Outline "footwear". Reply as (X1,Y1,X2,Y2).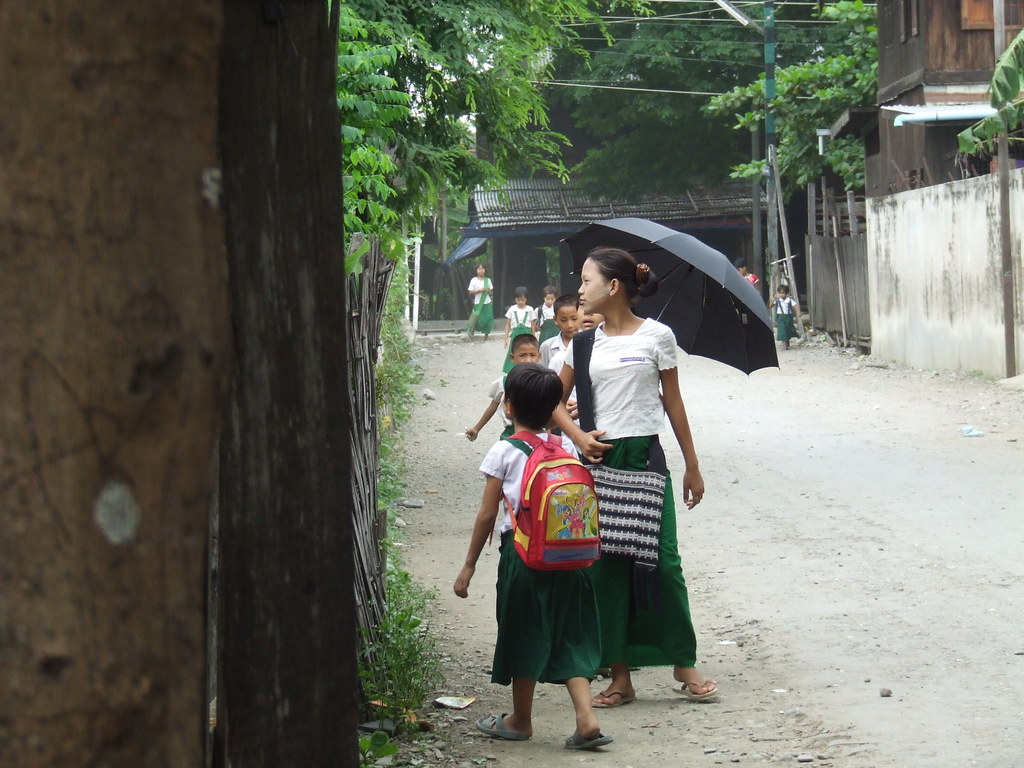
(672,675,717,701).
